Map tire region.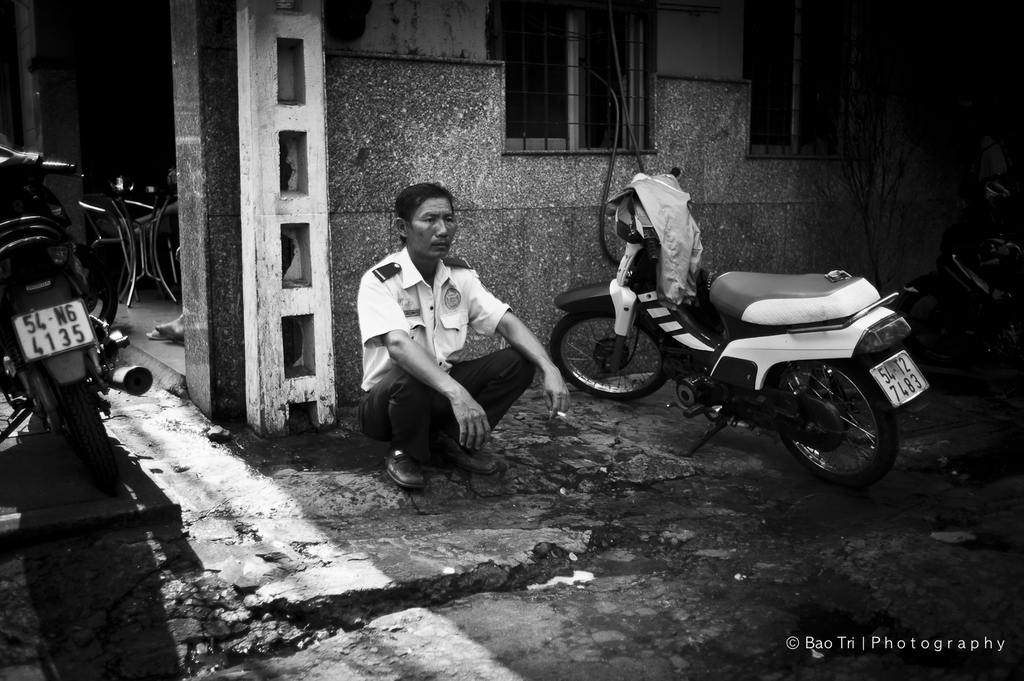
Mapped to [x1=552, y1=304, x2=669, y2=403].
